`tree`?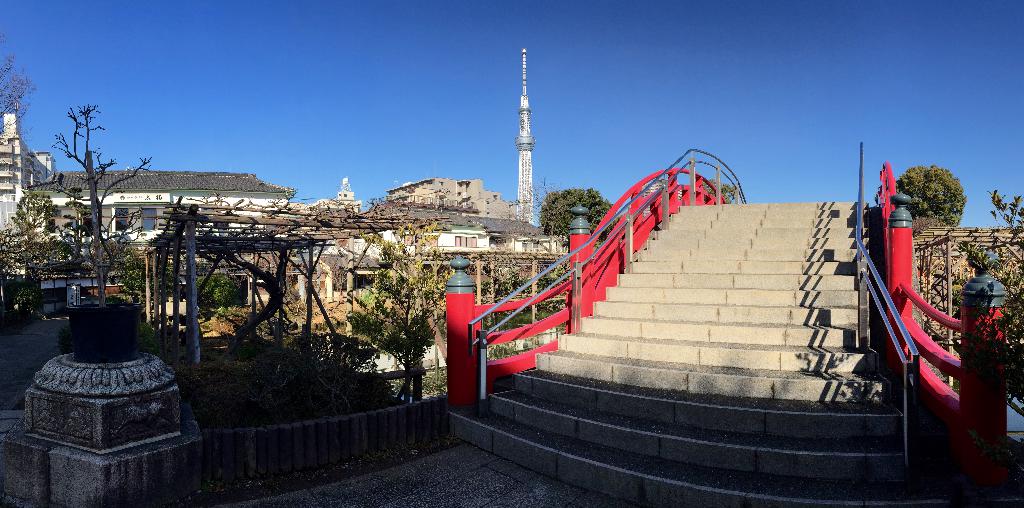
bbox=(45, 100, 161, 250)
